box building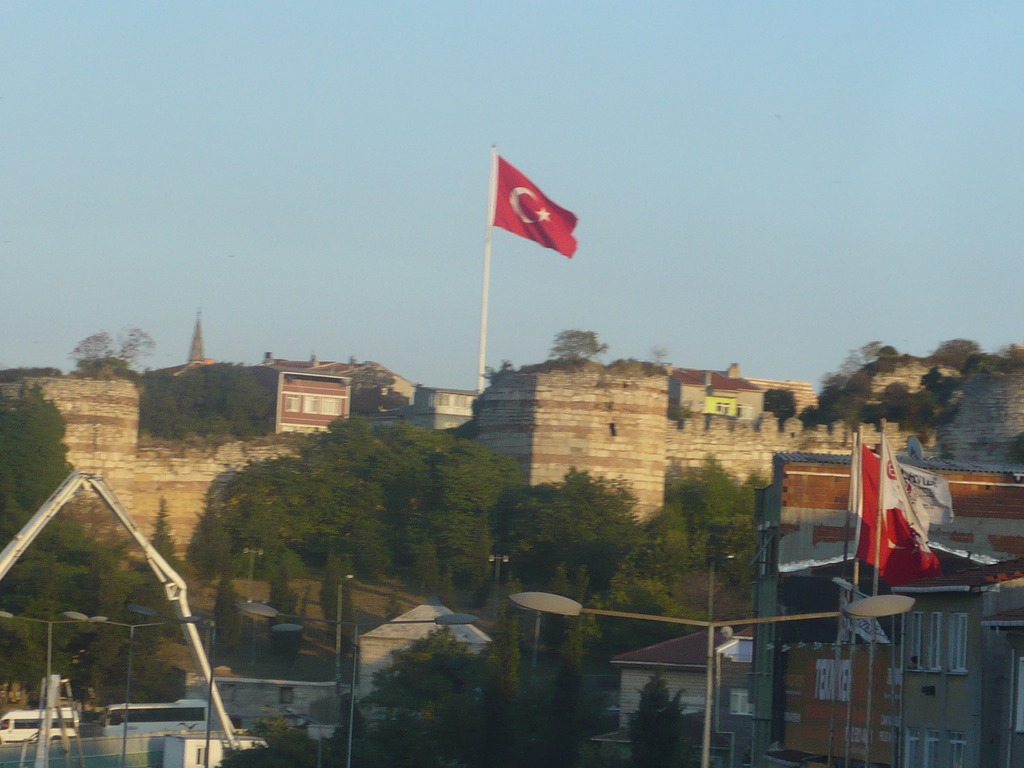
bbox(604, 611, 748, 758)
